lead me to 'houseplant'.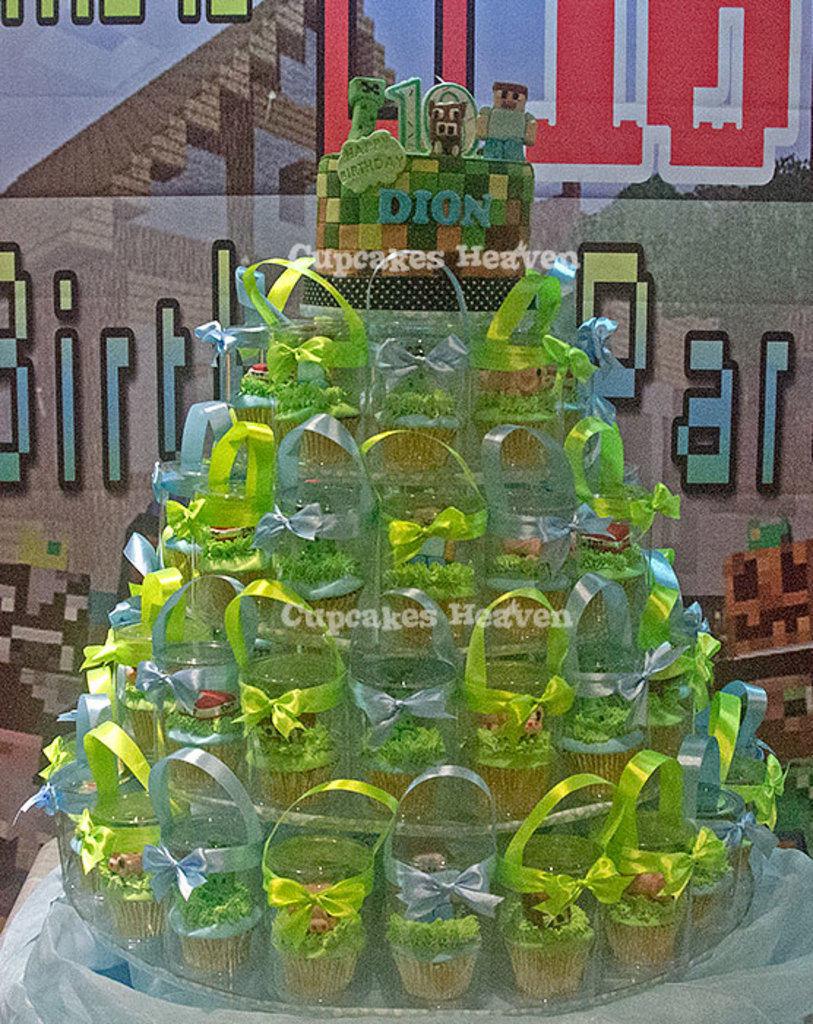
Lead to [646, 680, 690, 758].
